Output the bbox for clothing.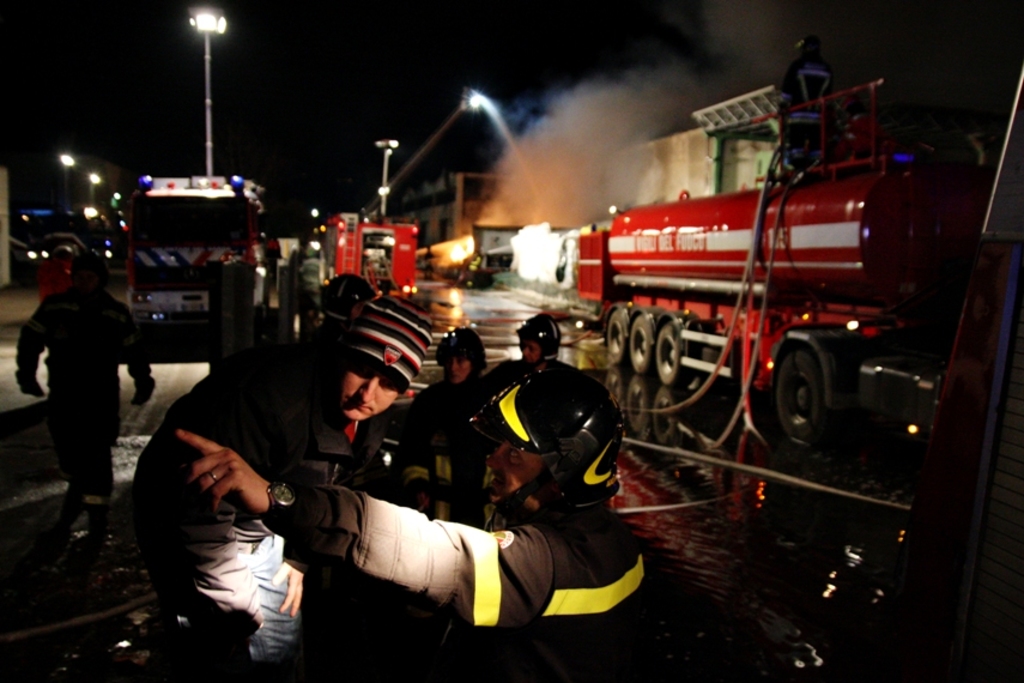
(401,382,501,524).
